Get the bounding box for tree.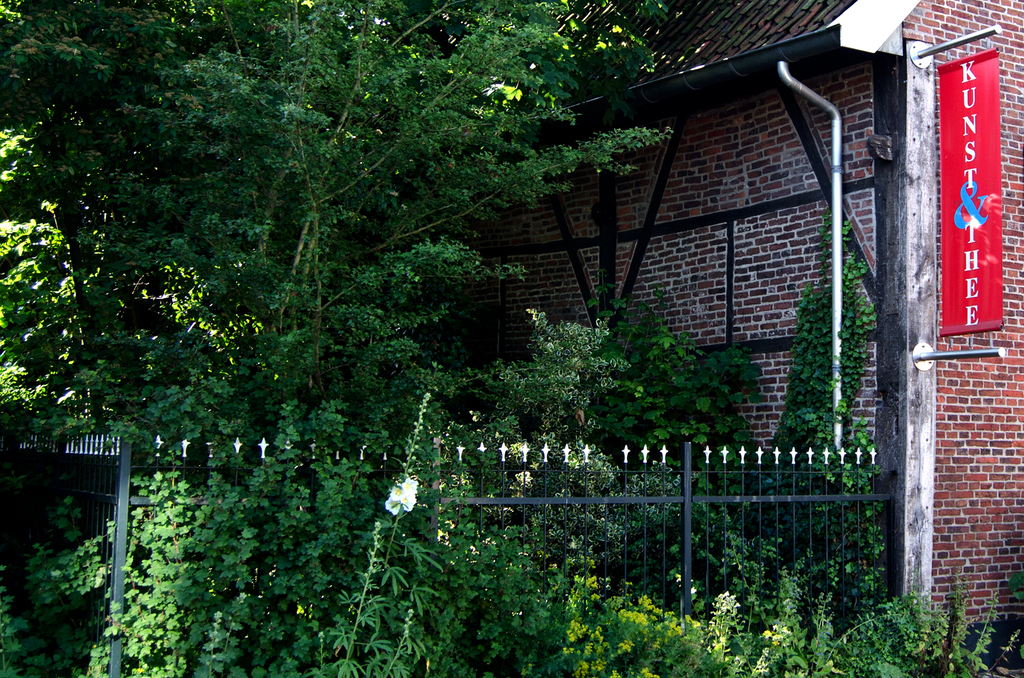
(left=175, top=0, right=703, bottom=469).
